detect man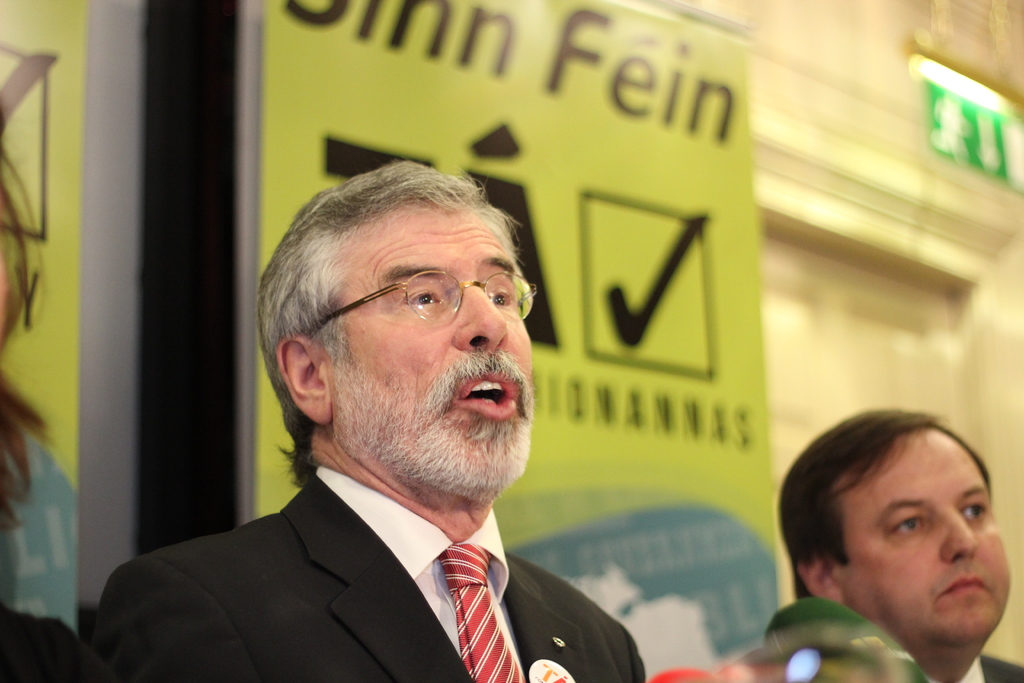
bbox=(83, 166, 682, 668)
